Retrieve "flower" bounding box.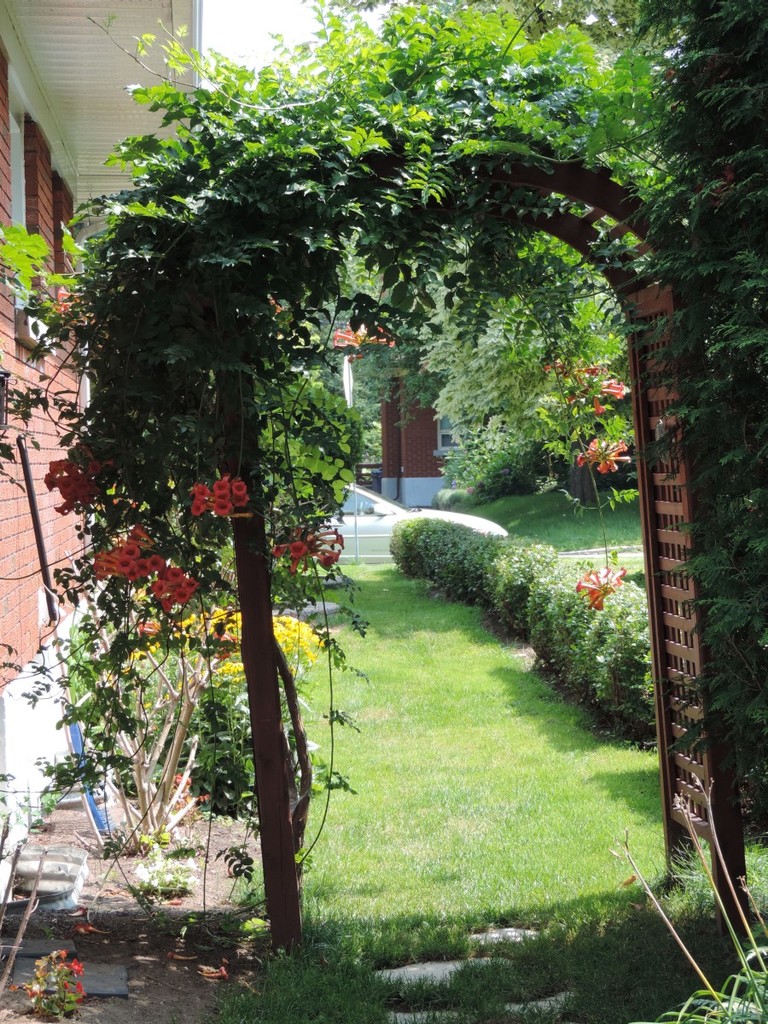
Bounding box: bbox=(172, 951, 198, 963).
